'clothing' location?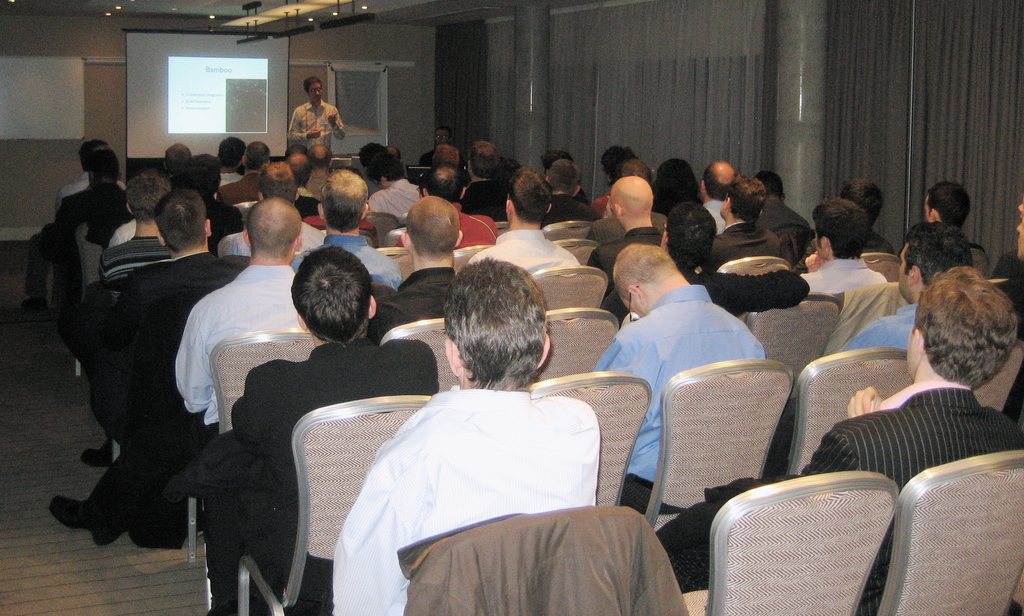
<box>755,190,809,234</box>
